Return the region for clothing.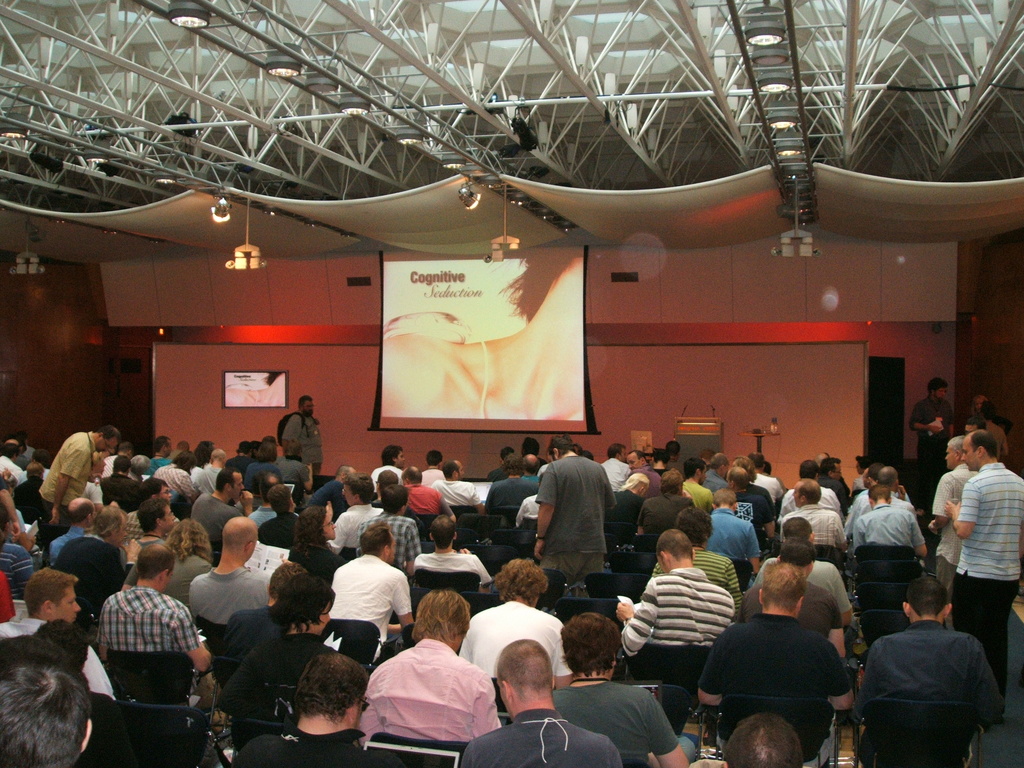
left=733, top=577, right=844, bottom=641.
